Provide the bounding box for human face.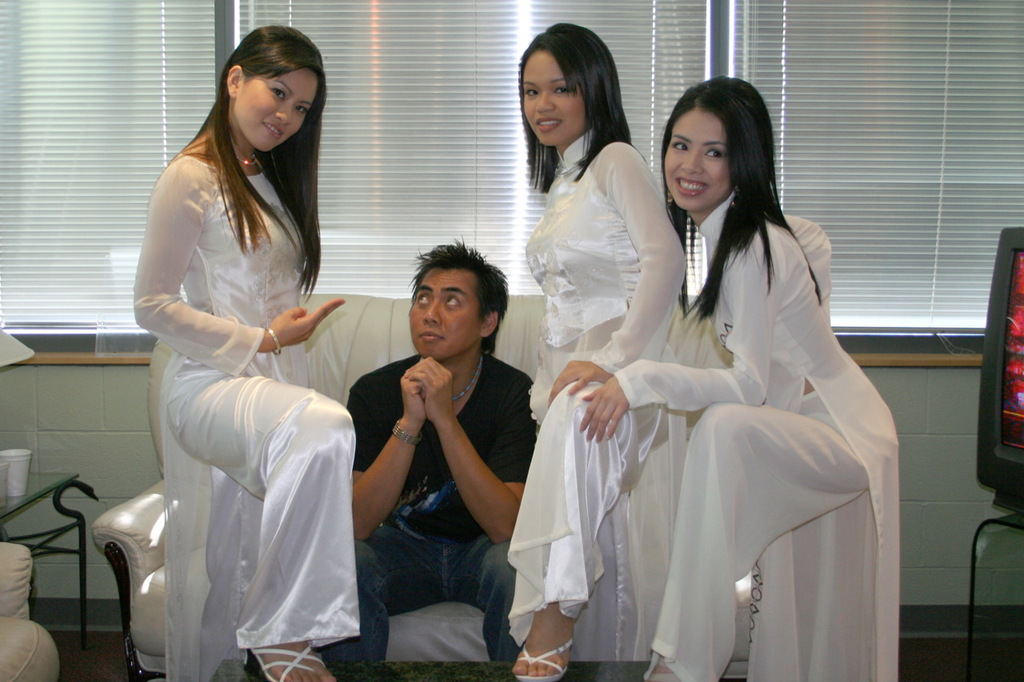
<box>520,46,591,147</box>.
